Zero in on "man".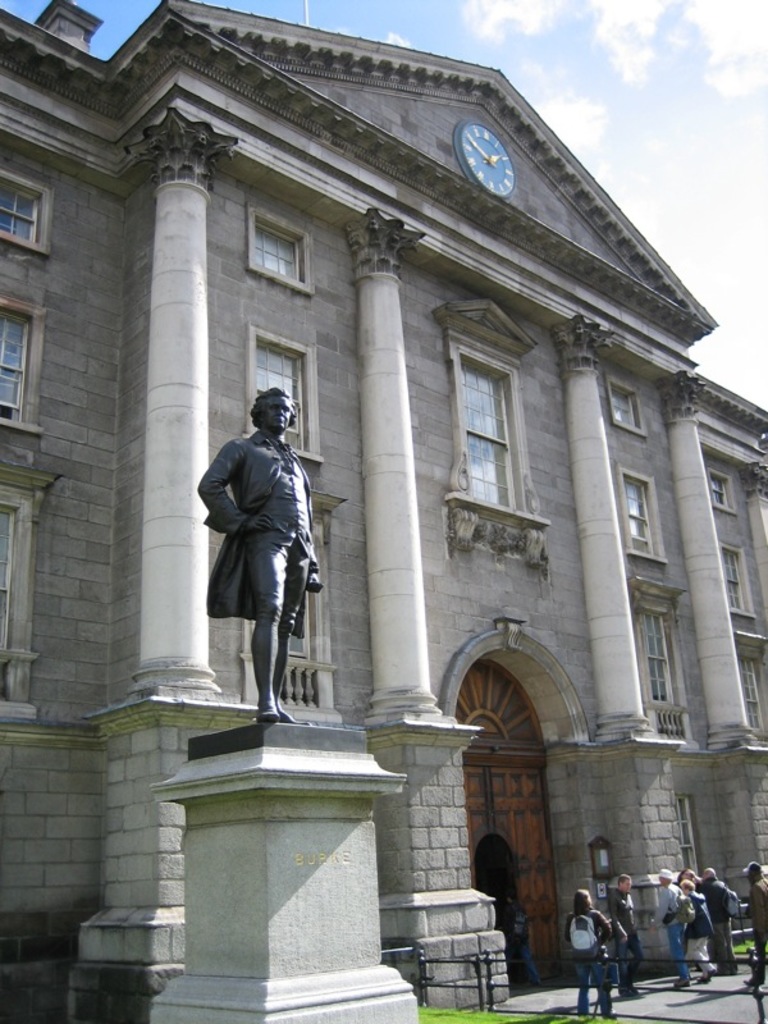
Zeroed in: select_region(741, 858, 767, 991).
